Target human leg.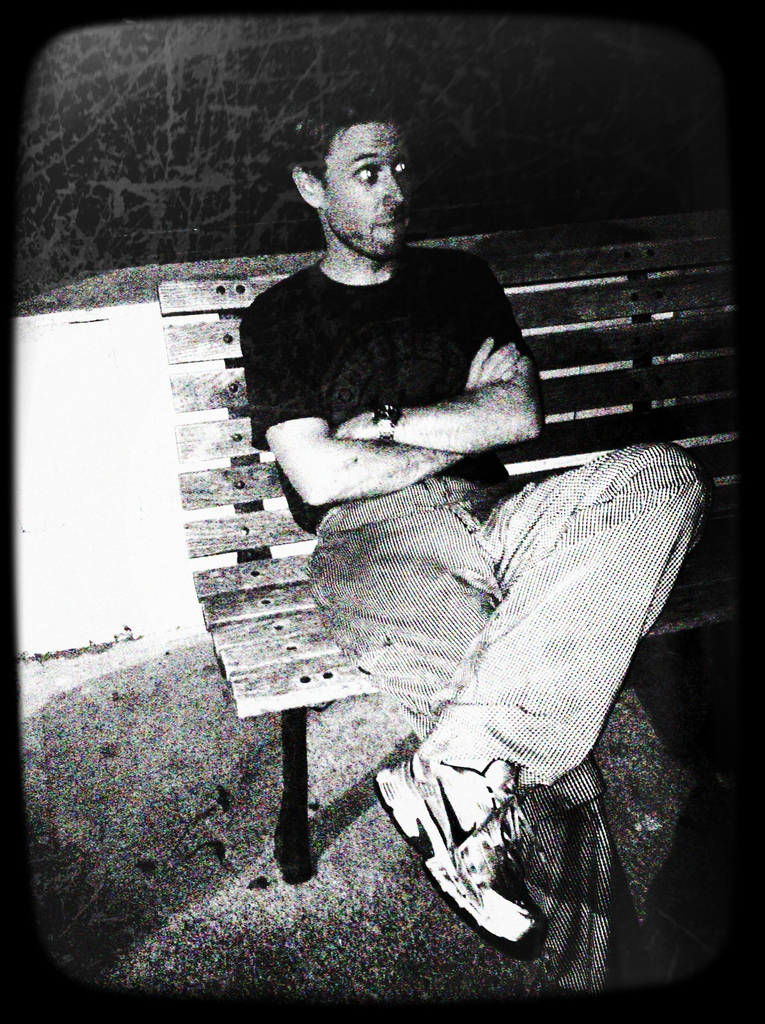
Target region: left=307, top=483, right=672, bottom=1001.
